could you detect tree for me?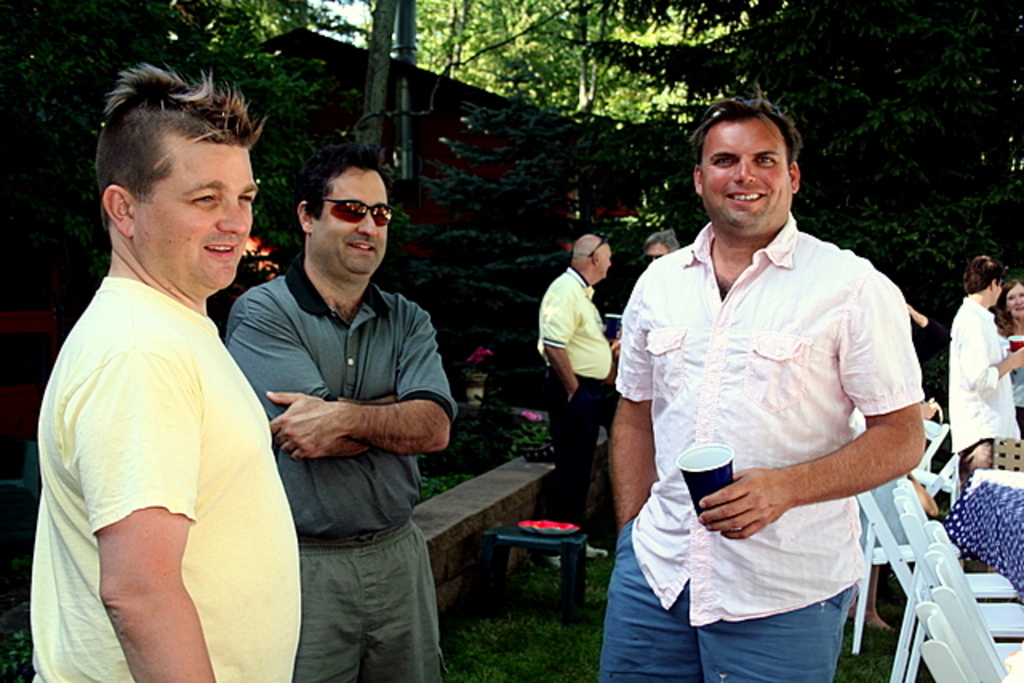
Detection result: (170, 0, 320, 99).
